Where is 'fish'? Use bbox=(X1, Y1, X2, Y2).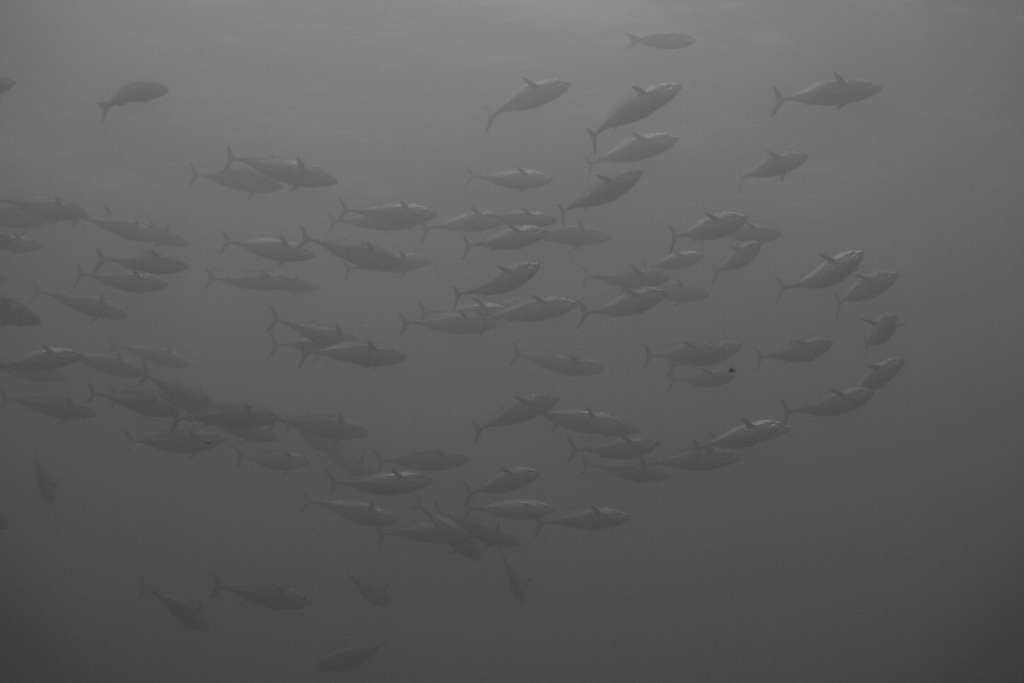
bbox=(40, 276, 131, 329).
